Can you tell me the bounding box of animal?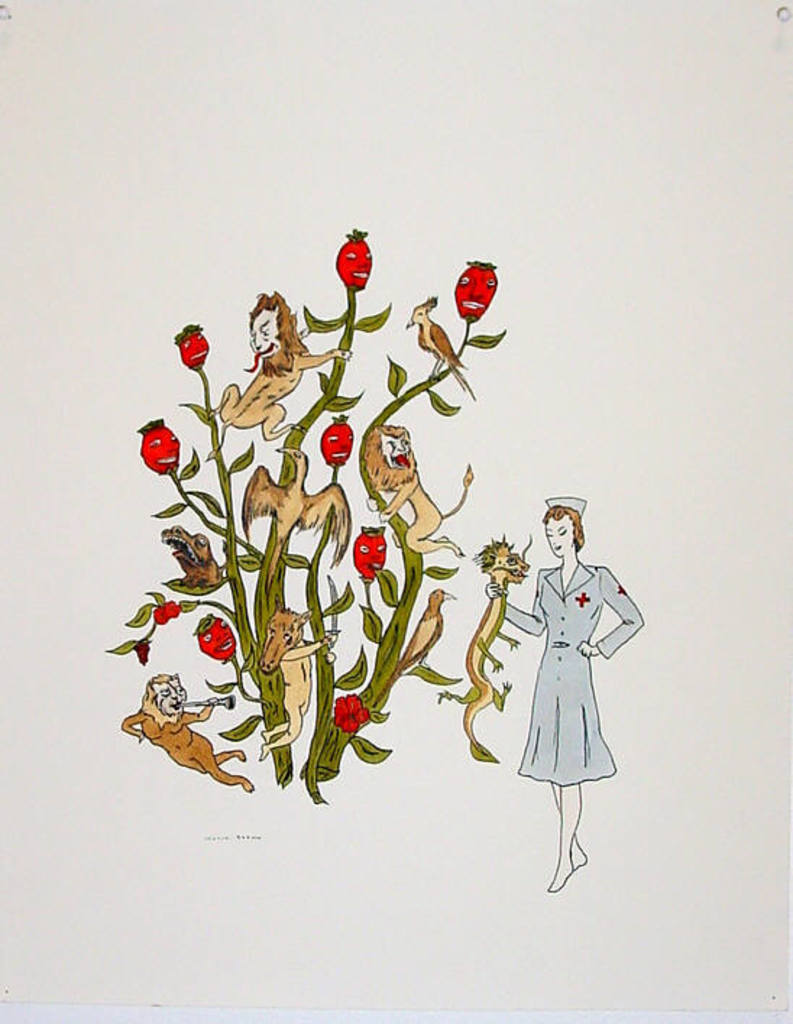
region(234, 441, 355, 613).
